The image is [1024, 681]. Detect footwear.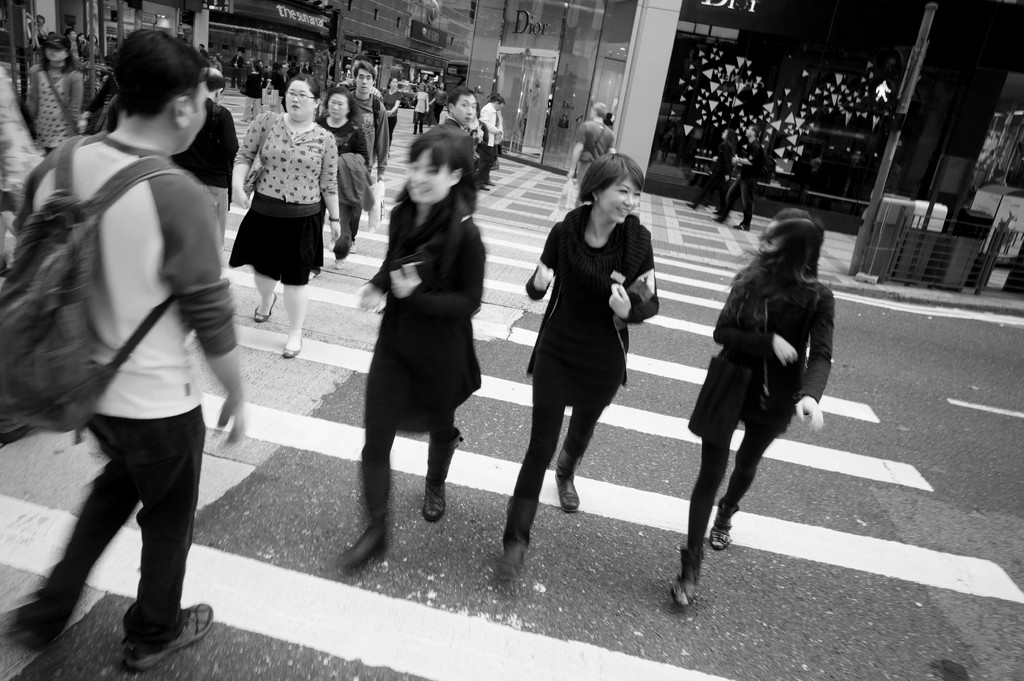
Detection: x1=125, y1=604, x2=211, y2=671.
